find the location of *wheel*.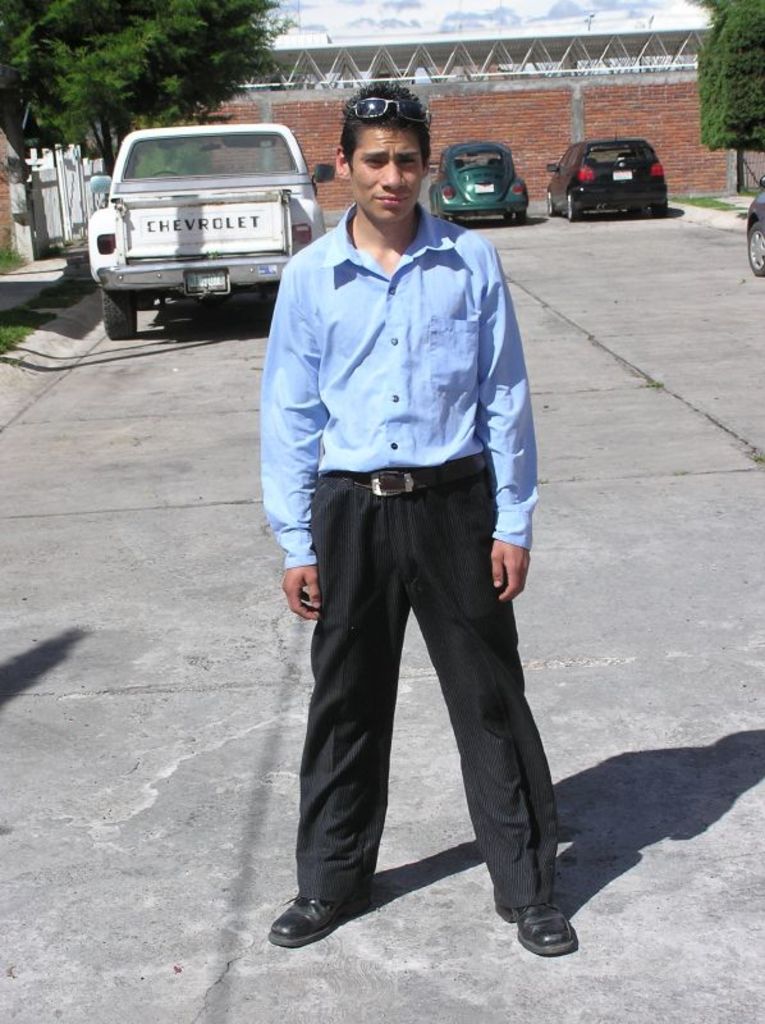
Location: x1=513, y1=209, x2=522, y2=221.
